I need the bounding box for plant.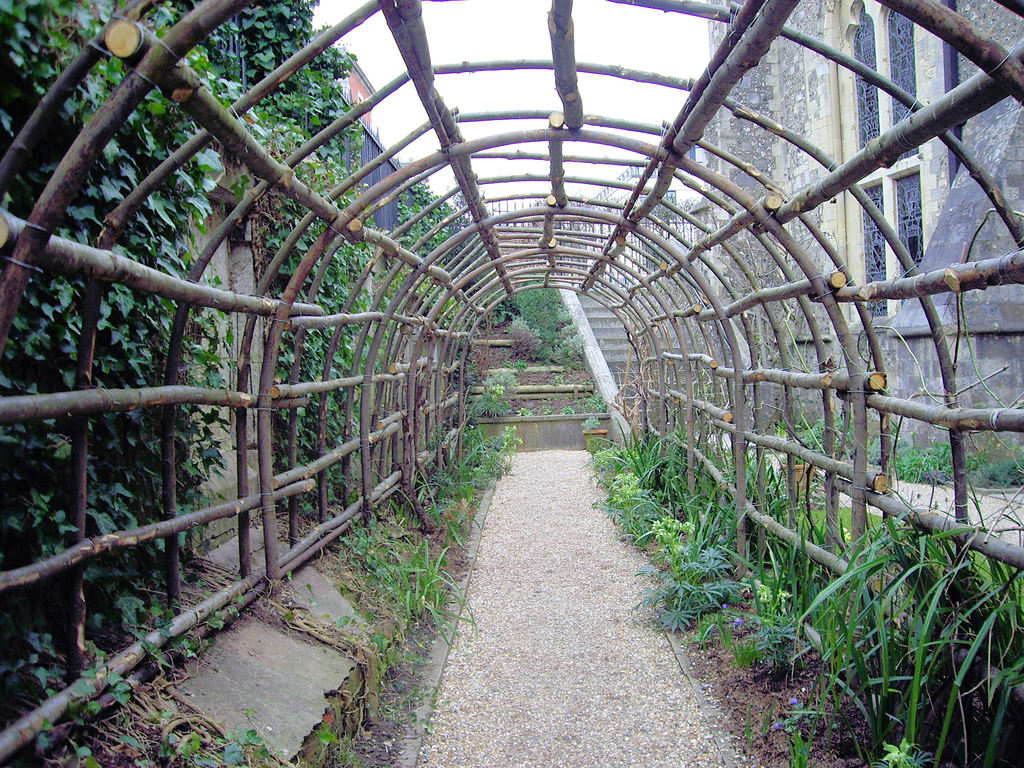
Here it is: [799,413,853,457].
